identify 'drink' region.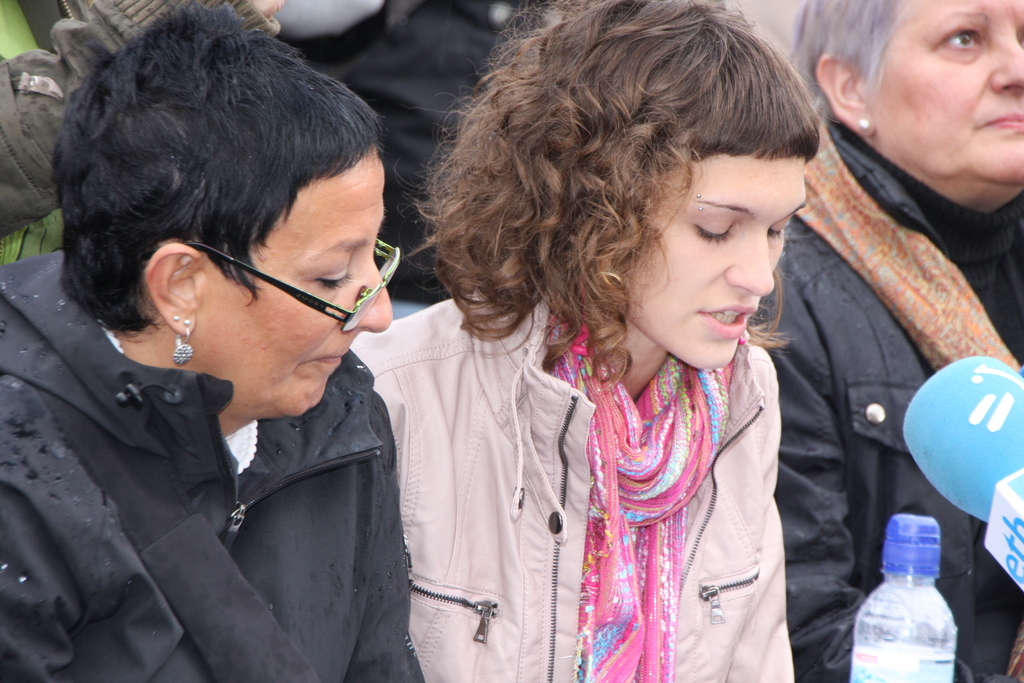
Region: BBox(862, 519, 966, 682).
